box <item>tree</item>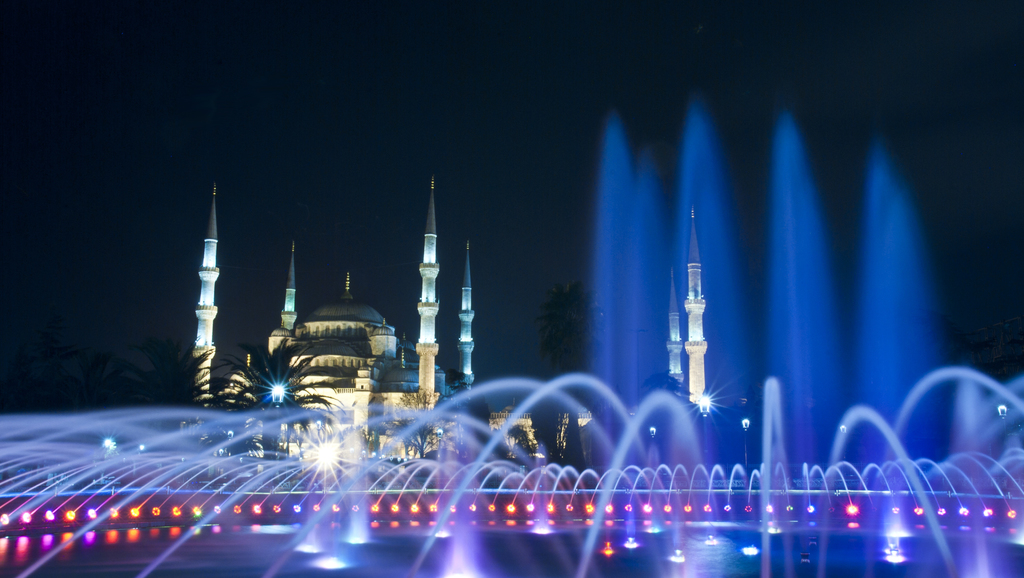
(left=541, top=277, right=604, bottom=468)
